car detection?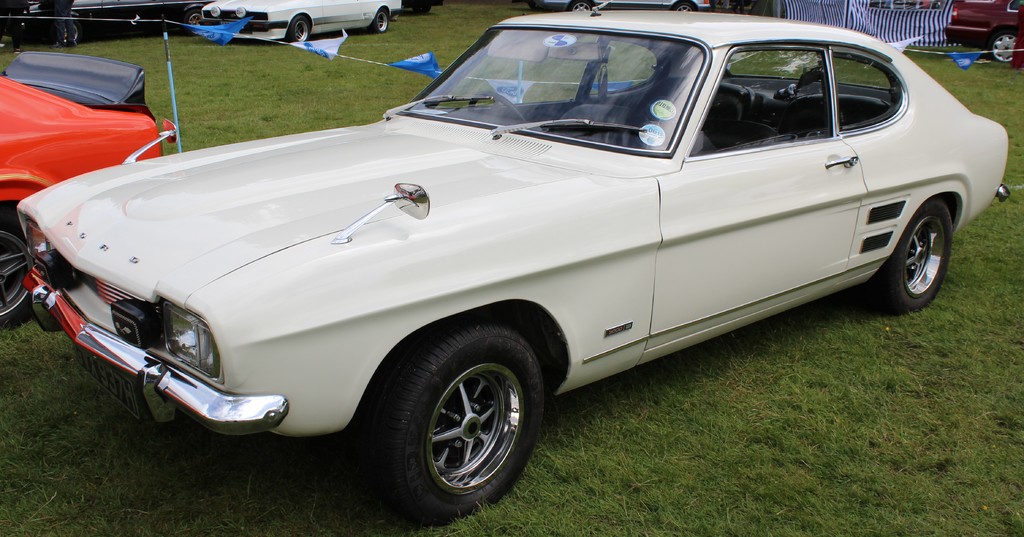
<box>21,3,1013,518</box>
